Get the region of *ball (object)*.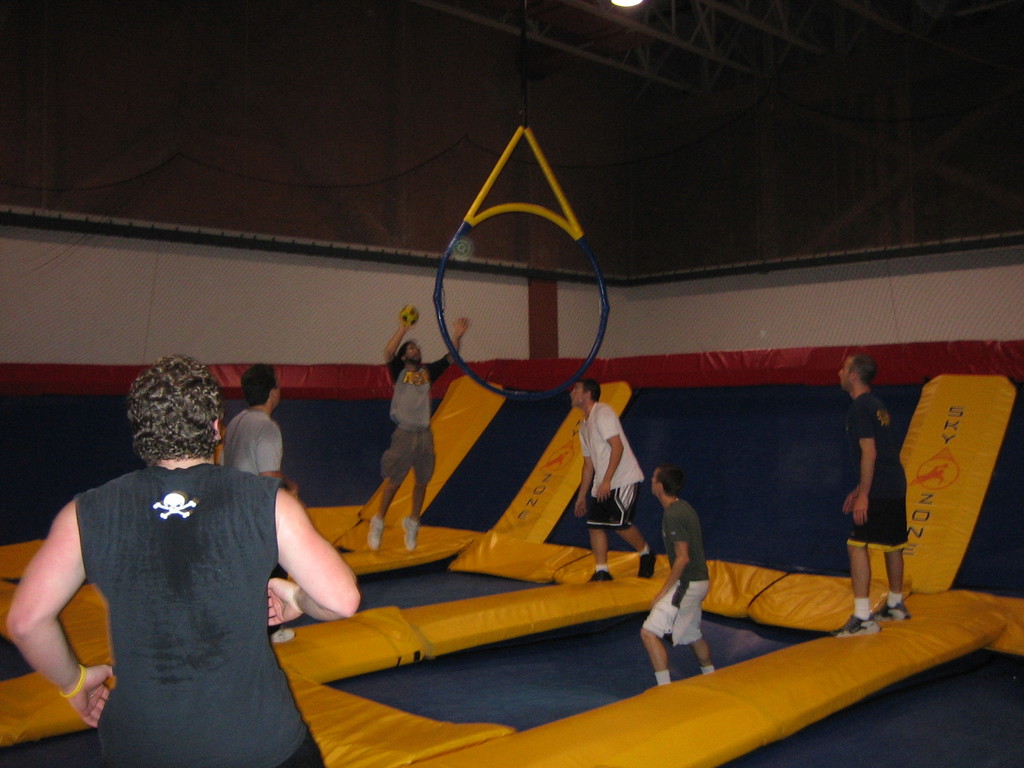
bbox(401, 305, 419, 327).
